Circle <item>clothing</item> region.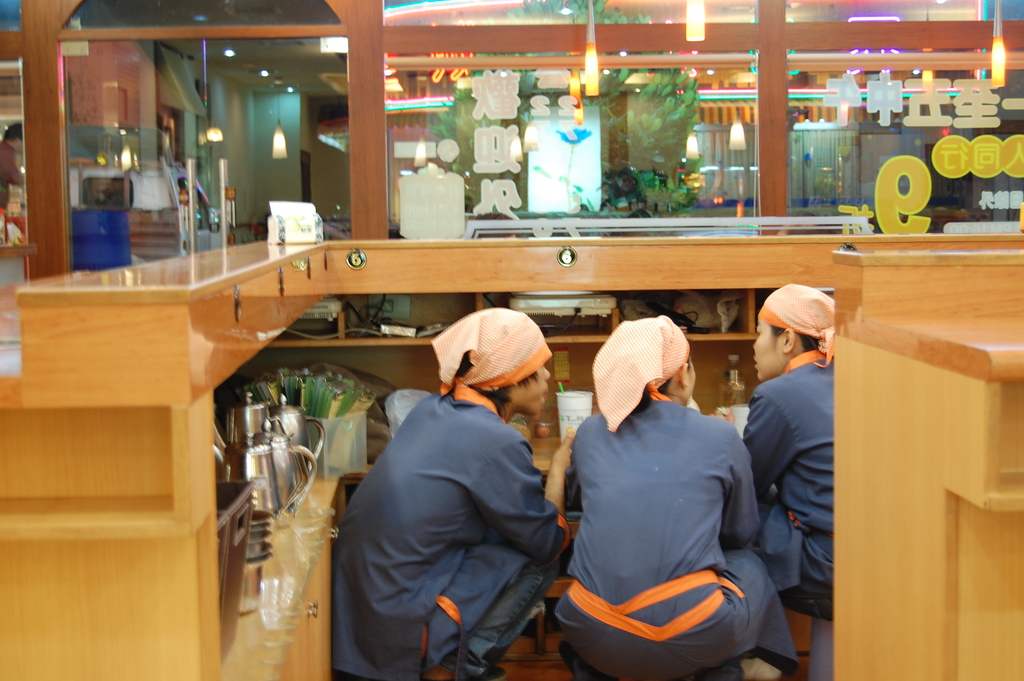
Region: 722/356/838/587.
